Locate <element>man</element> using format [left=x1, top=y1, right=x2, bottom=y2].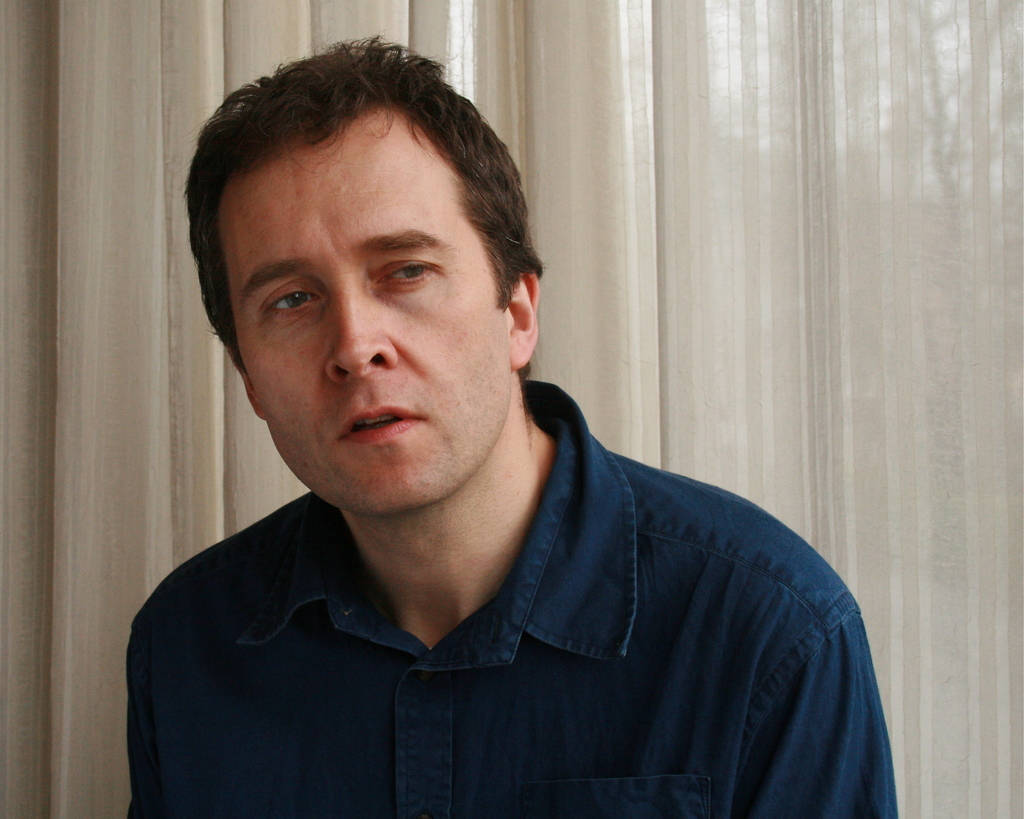
[left=122, top=31, right=908, bottom=818].
